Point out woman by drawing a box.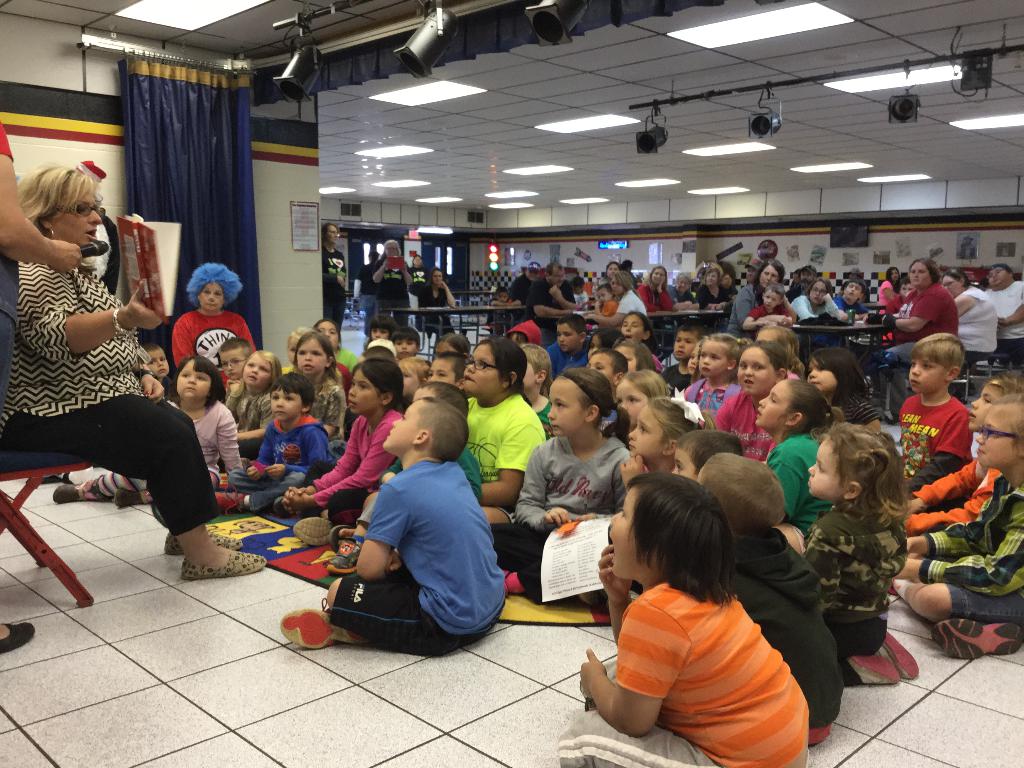
{"x1": 879, "y1": 264, "x2": 896, "y2": 314}.
